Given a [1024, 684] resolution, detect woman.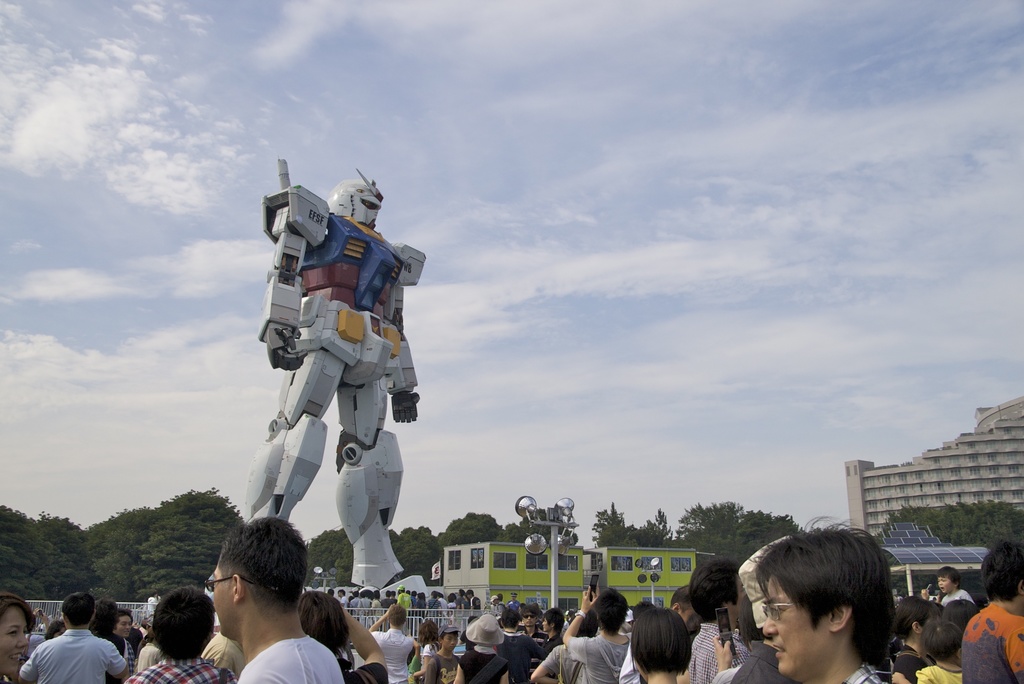
<box>405,616,437,683</box>.
